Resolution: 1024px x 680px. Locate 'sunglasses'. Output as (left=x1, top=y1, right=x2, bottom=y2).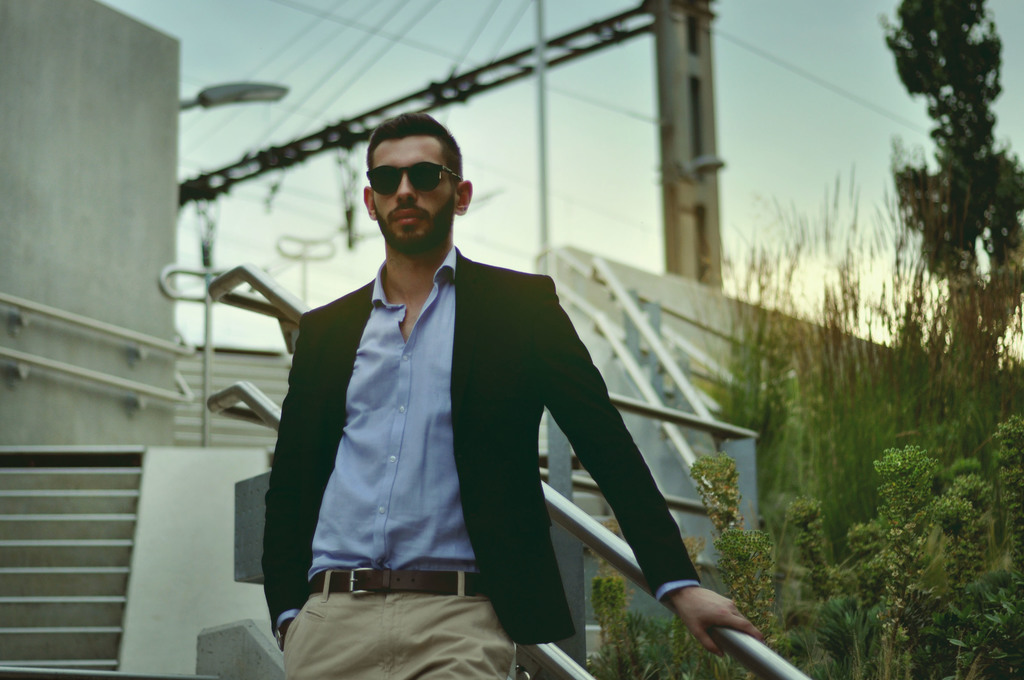
(left=365, top=159, right=461, bottom=198).
